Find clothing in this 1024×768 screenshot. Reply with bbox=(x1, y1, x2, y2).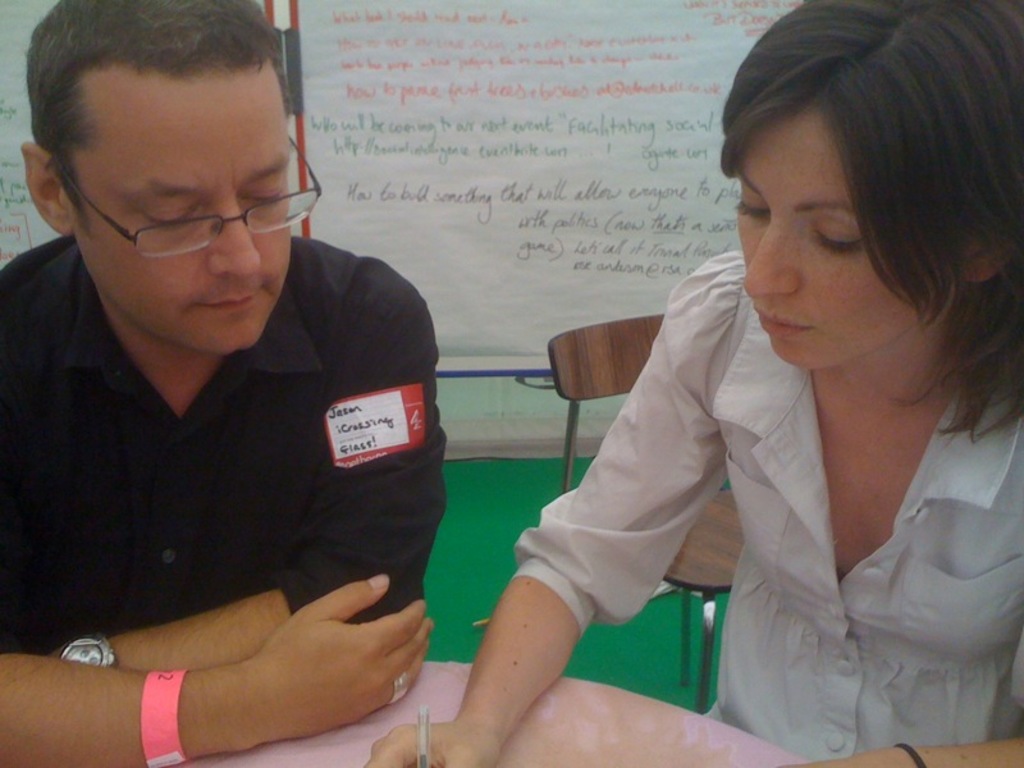
bbox=(506, 247, 1023, 764).
